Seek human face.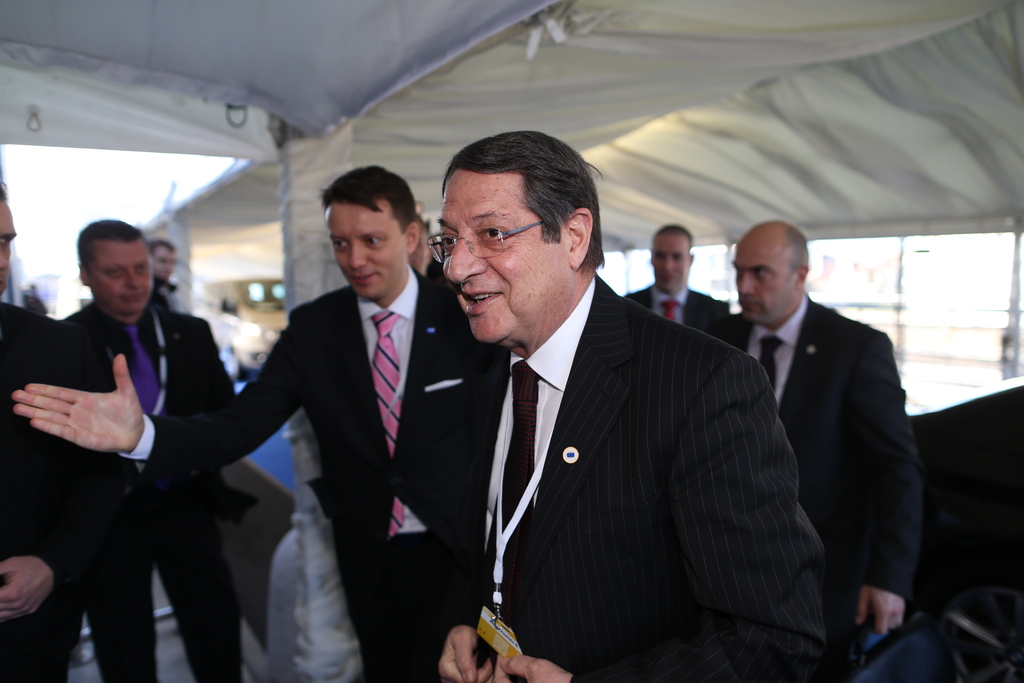
732, 236, 797, 322.
